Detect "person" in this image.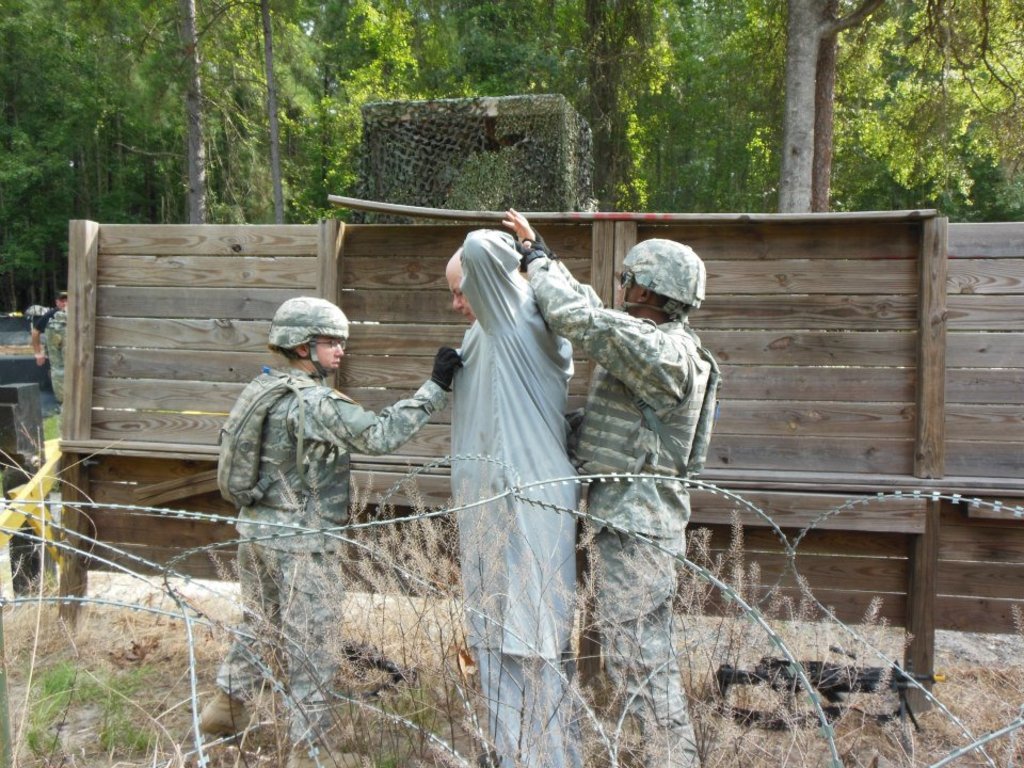
Detection: {"x1": 197, "y1": 300, "x2": 466, "y2": 767}.
